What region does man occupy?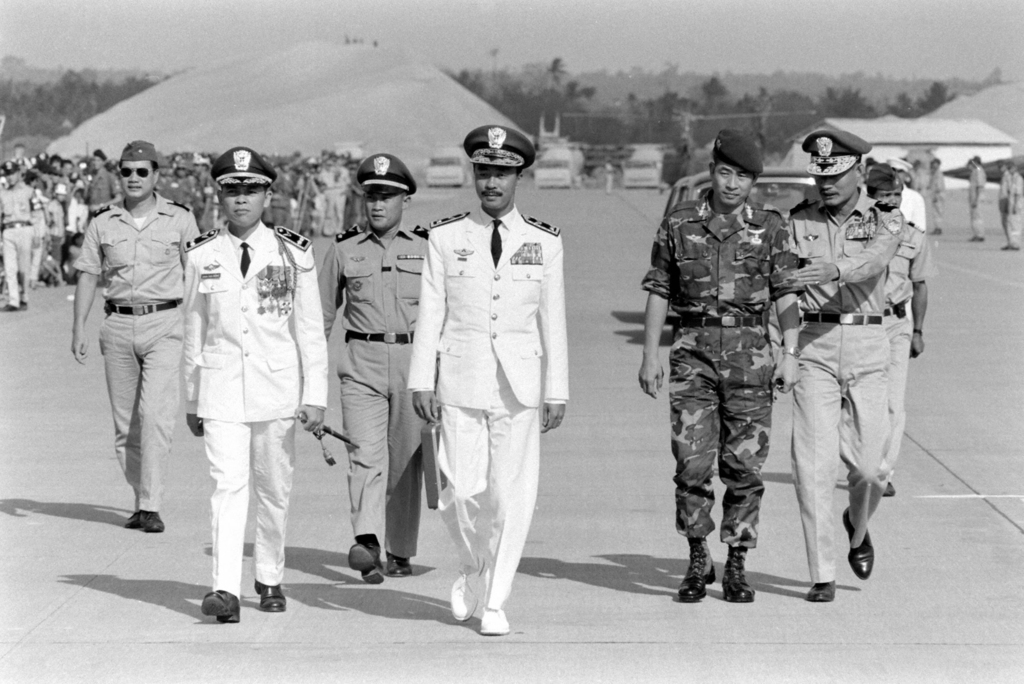
left=871, top=161, right=937, bottom=367.
